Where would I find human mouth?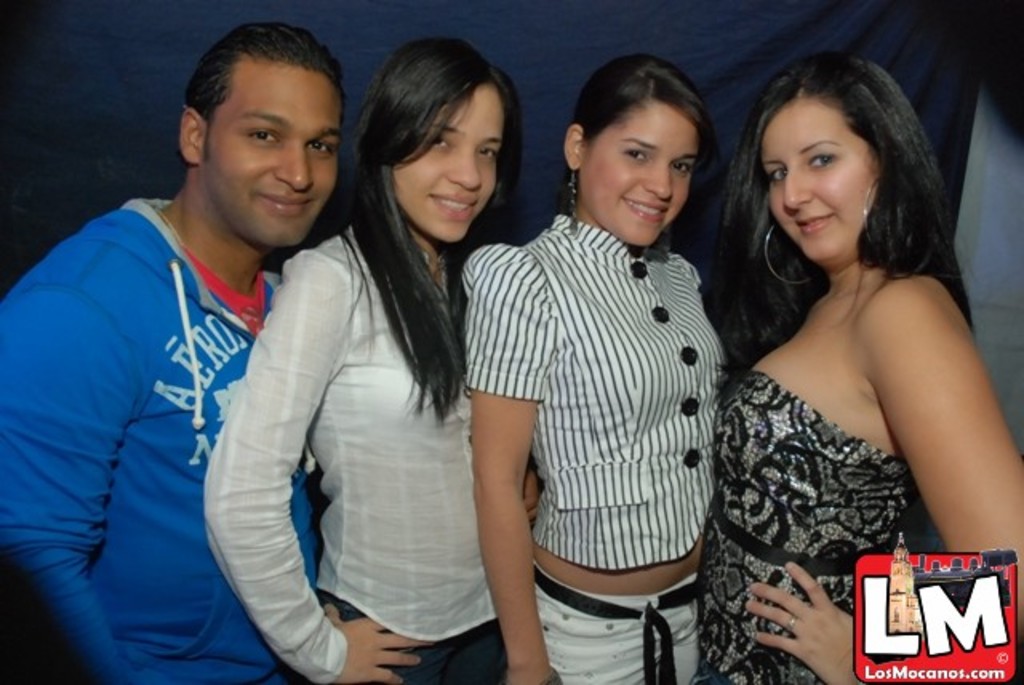
At 626,190,674,216.
